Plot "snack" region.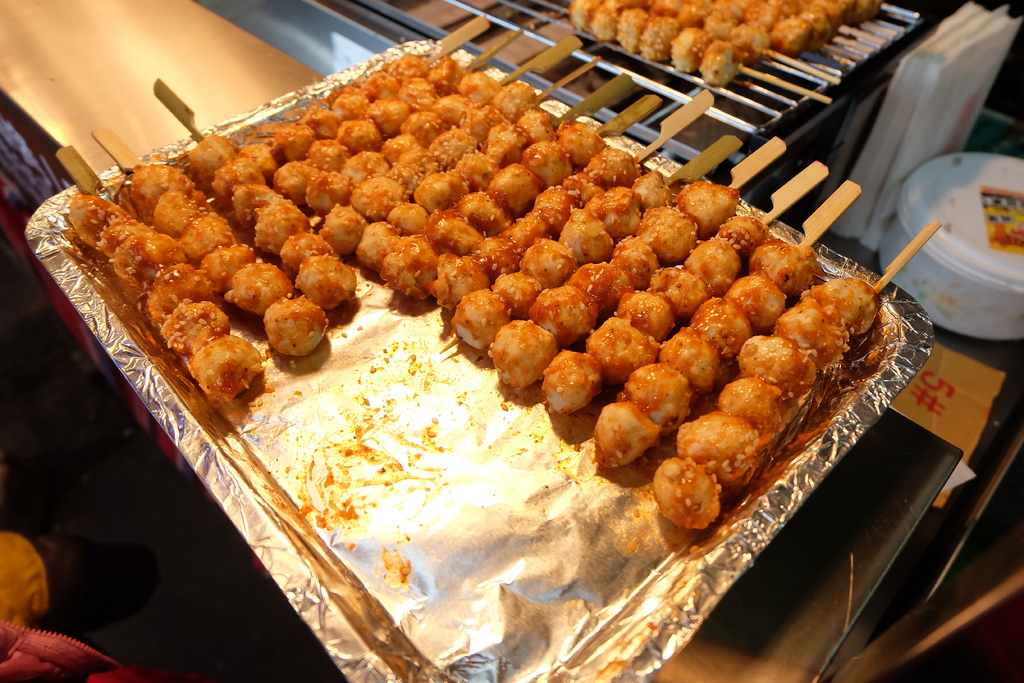
Plotted at l=596, t=404, r=660, b=468.
